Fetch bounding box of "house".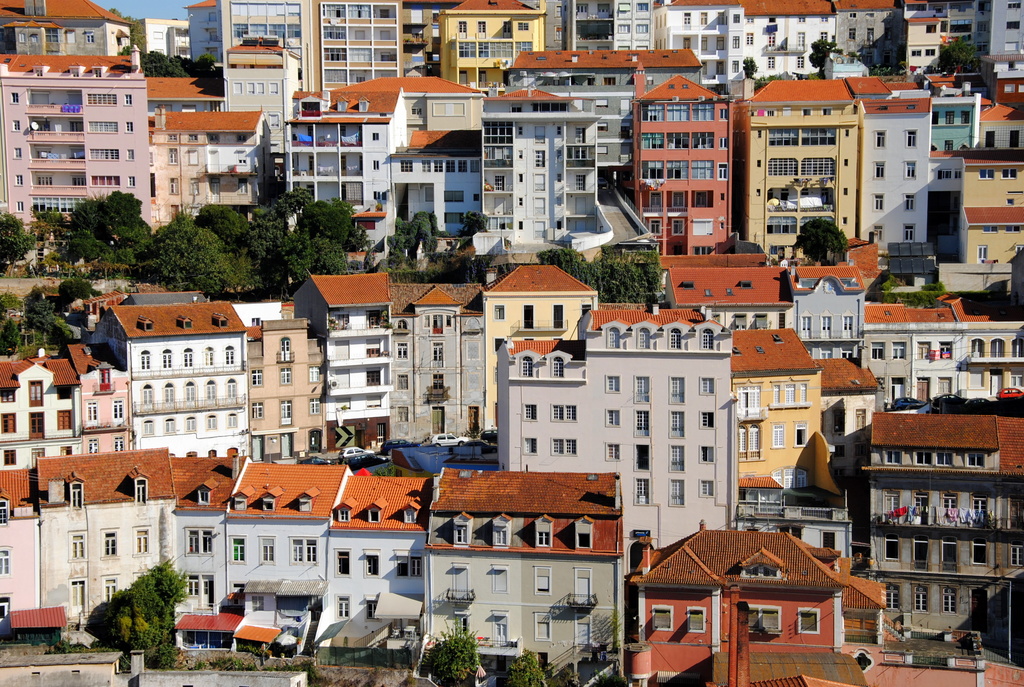
Bbox: [326, 476, 425, 673].
